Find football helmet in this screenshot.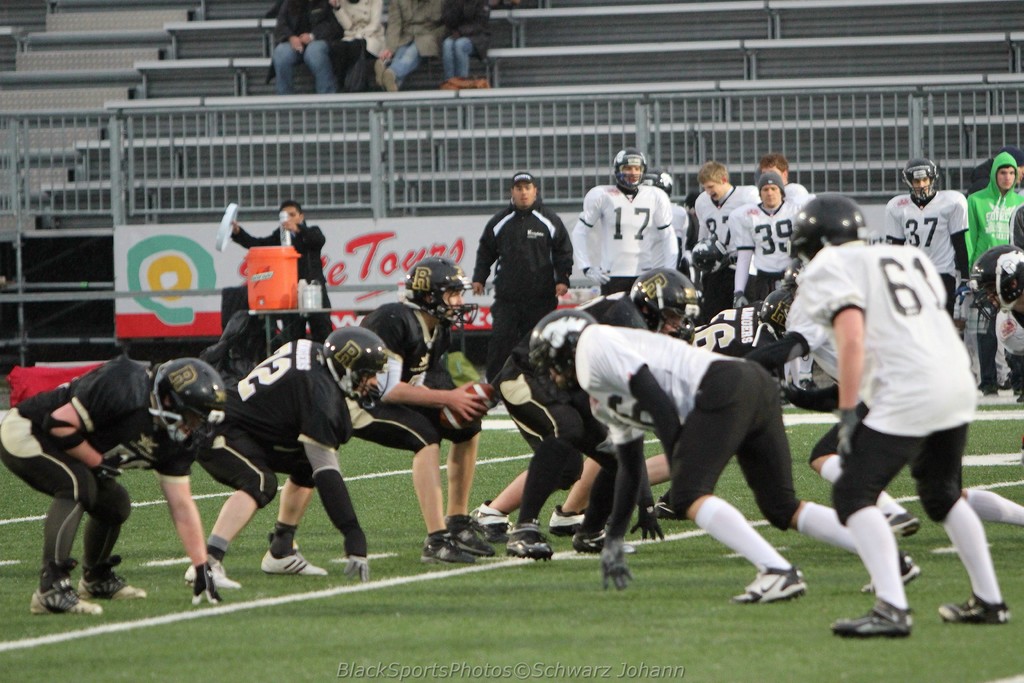
The bounding box for football helmet is Rect(525, 313, 596, 409).
